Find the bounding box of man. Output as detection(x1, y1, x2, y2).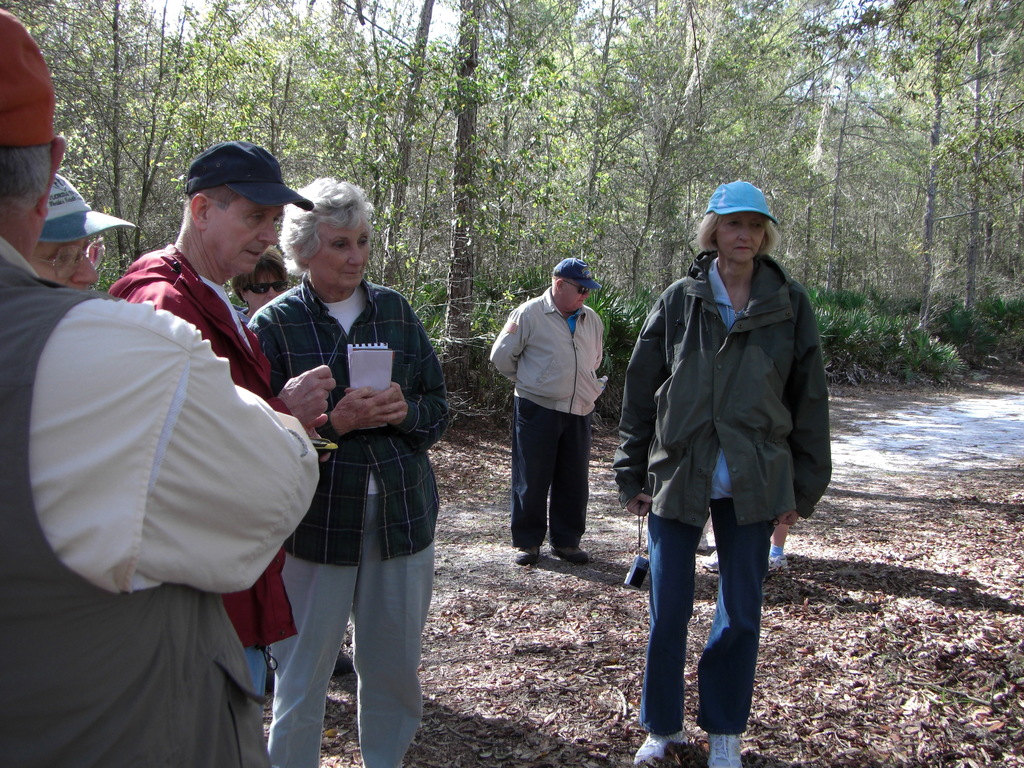
detection(488, 255, 609, 573).
